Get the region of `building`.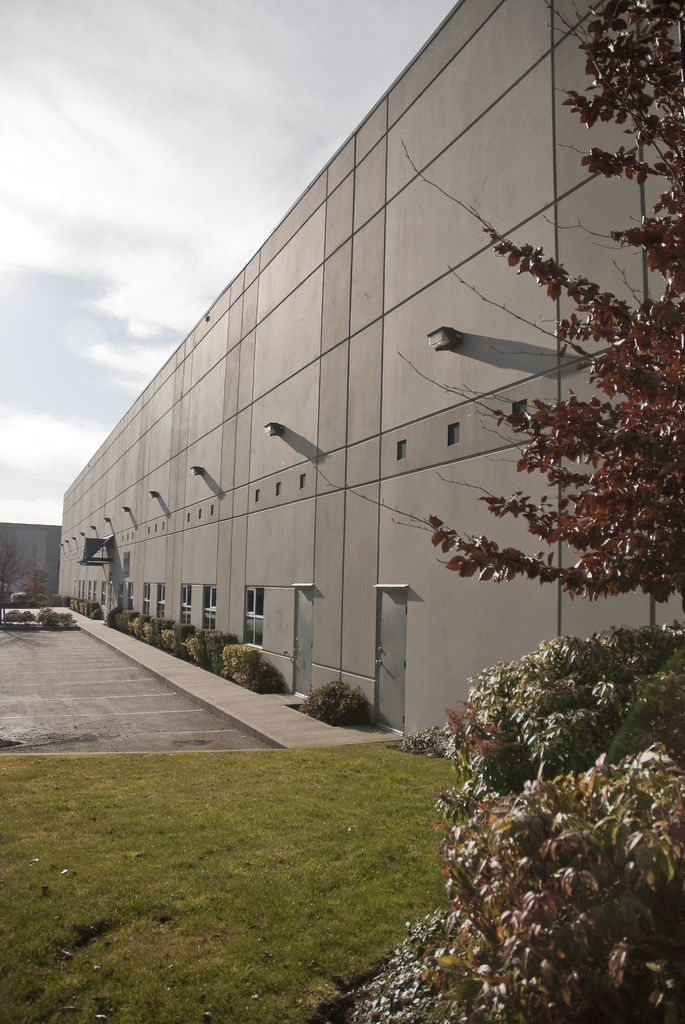
region(59, 0, 684, 746).
